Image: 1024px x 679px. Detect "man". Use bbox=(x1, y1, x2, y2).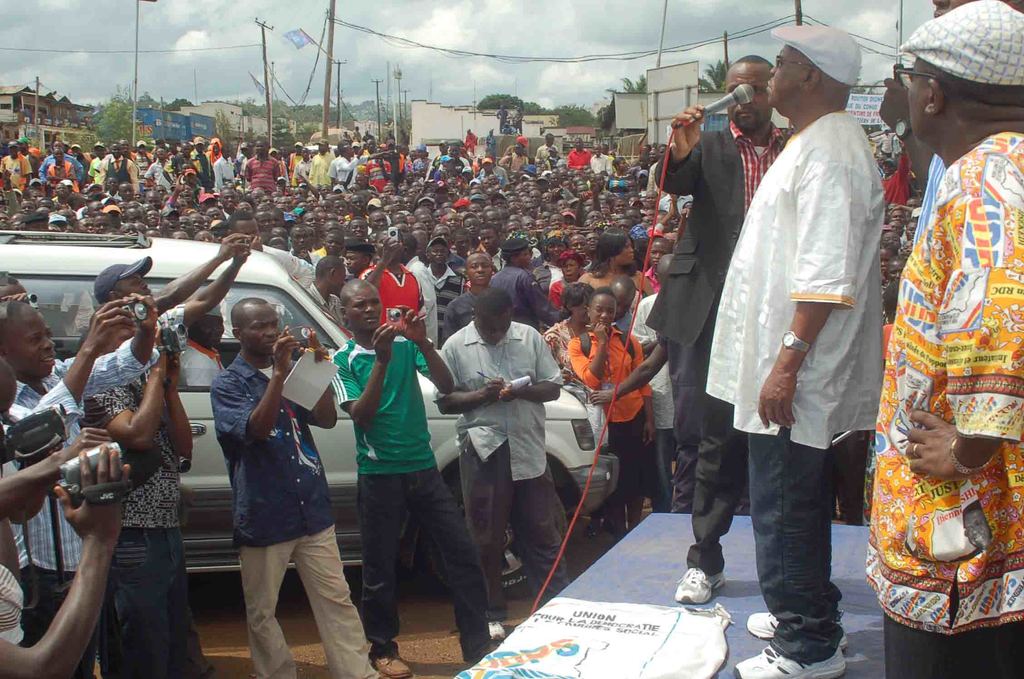
bbox=(904, 193, 924, 209).
